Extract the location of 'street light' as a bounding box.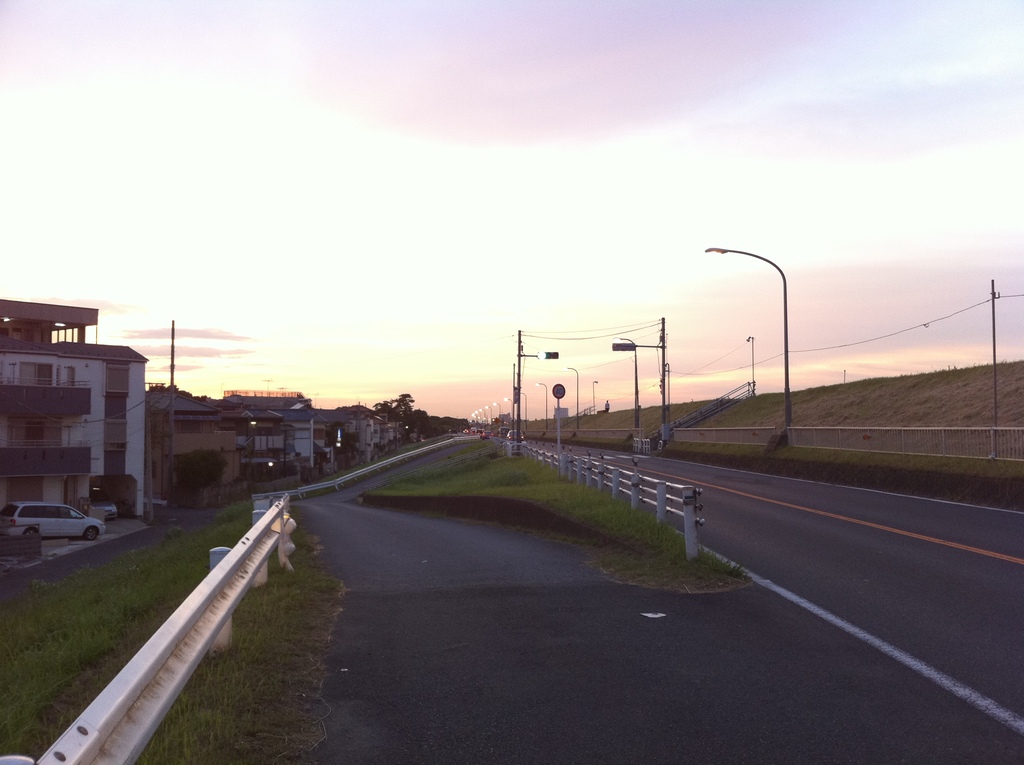
518:391:525:431.
